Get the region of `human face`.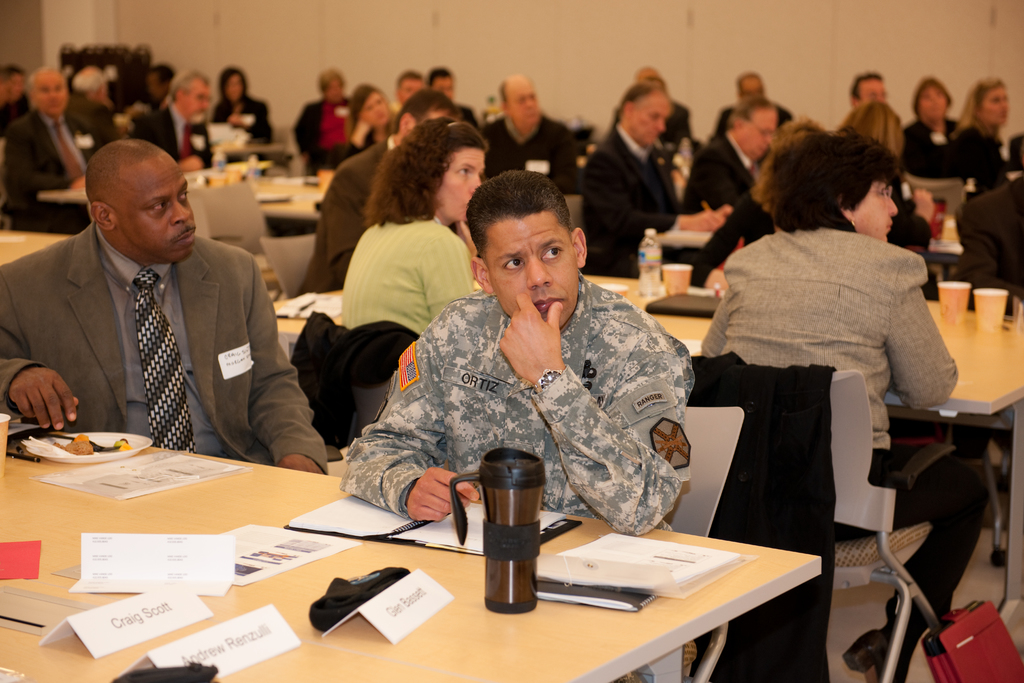
[x1=742, y1=110, x2=778, y2=159].
